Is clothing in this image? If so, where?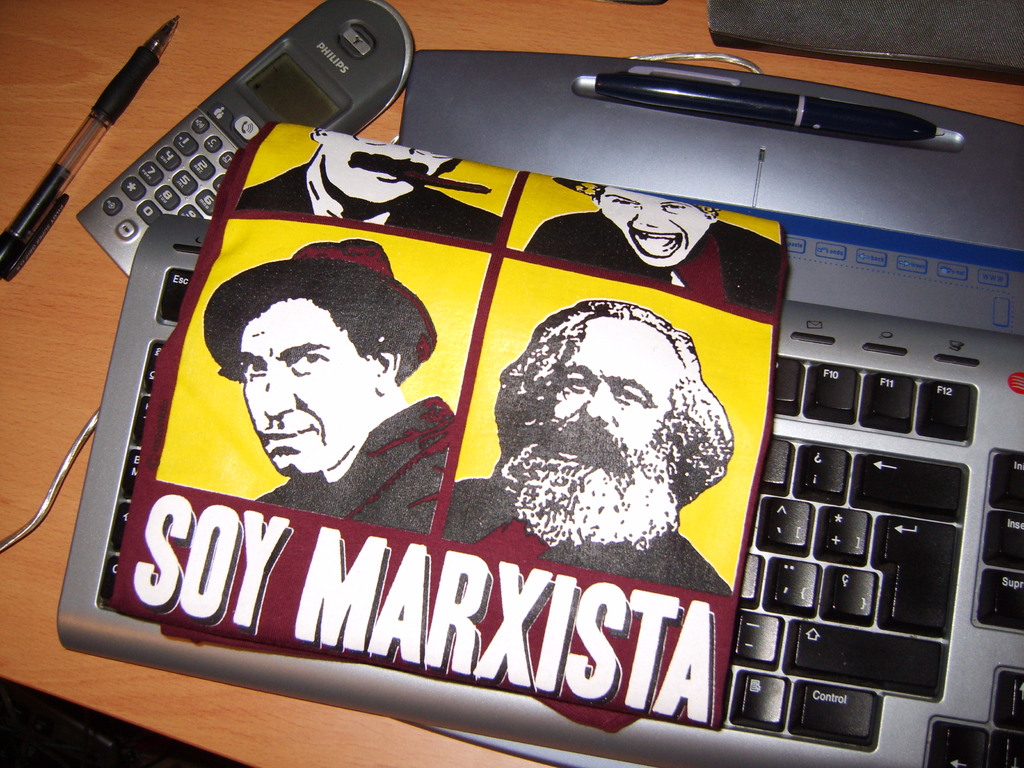
Yes, at bbox=[524, 211, 785, 311].
